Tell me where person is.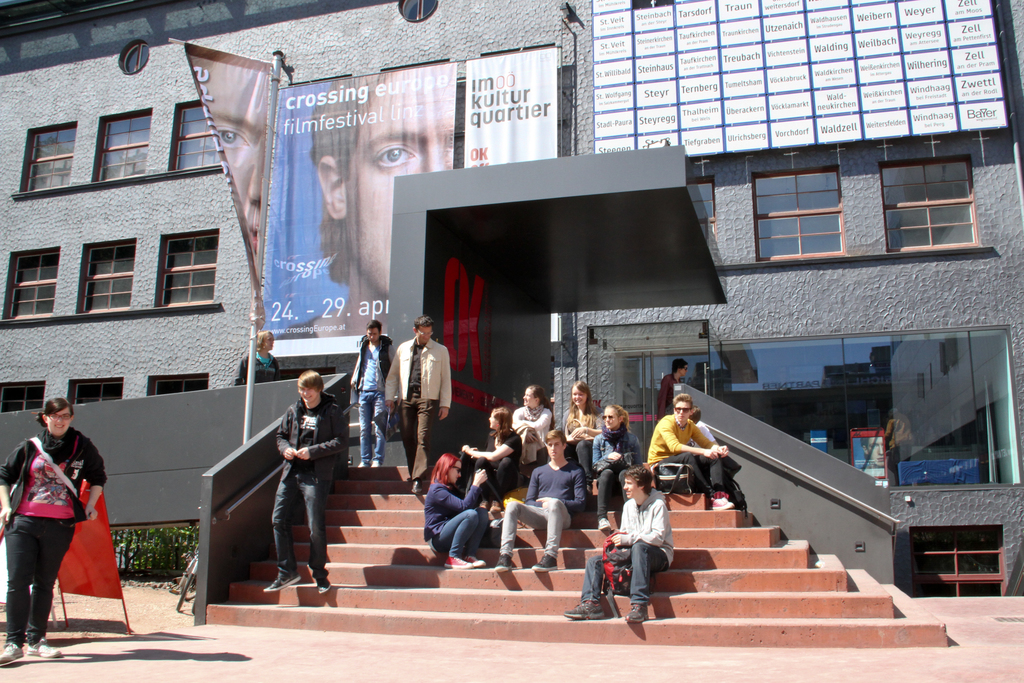
person is at Rect(458, 404, 520, 494).
